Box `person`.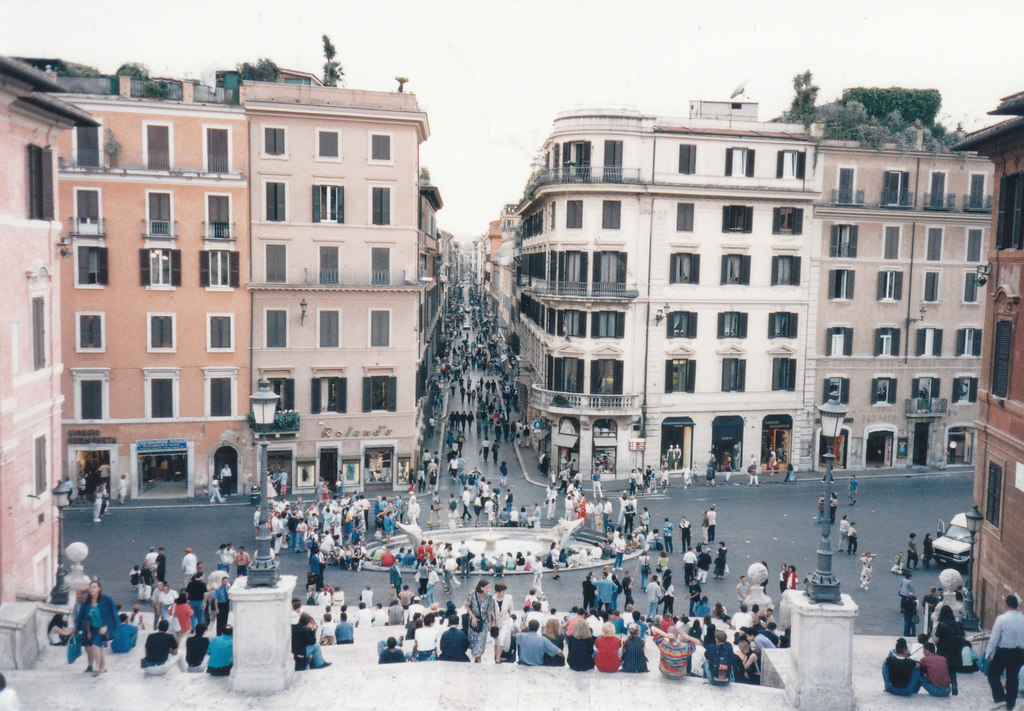
[144, 618, 185, 673].
